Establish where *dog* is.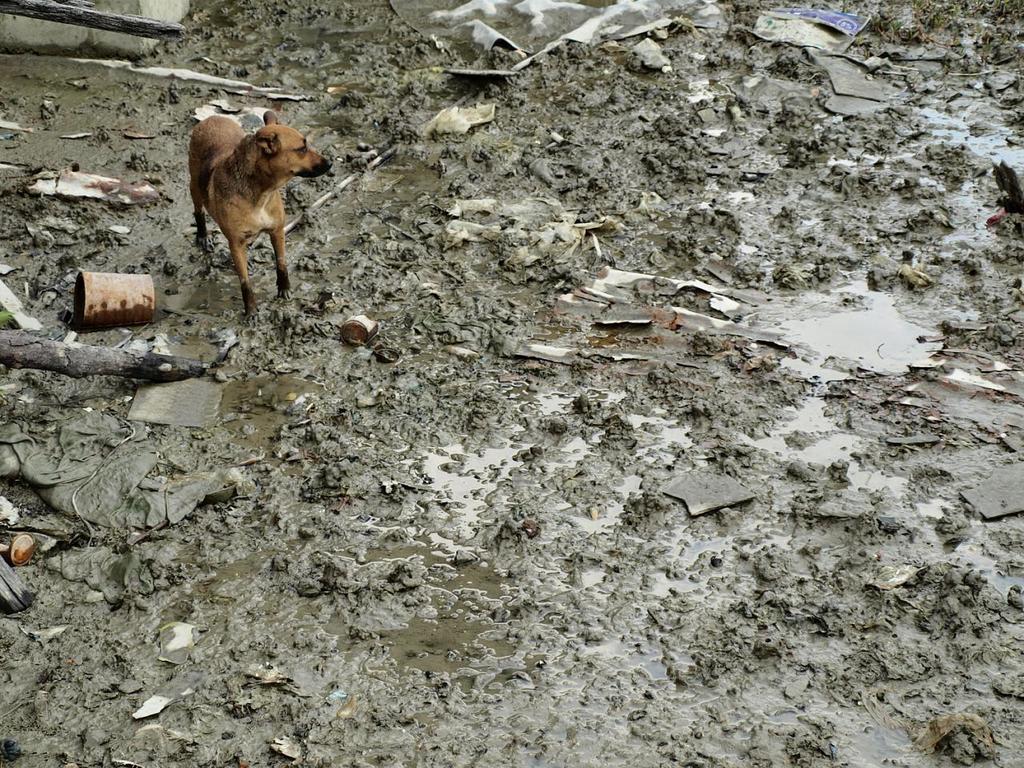
Established at Rect(183, 113, 333, 323).
